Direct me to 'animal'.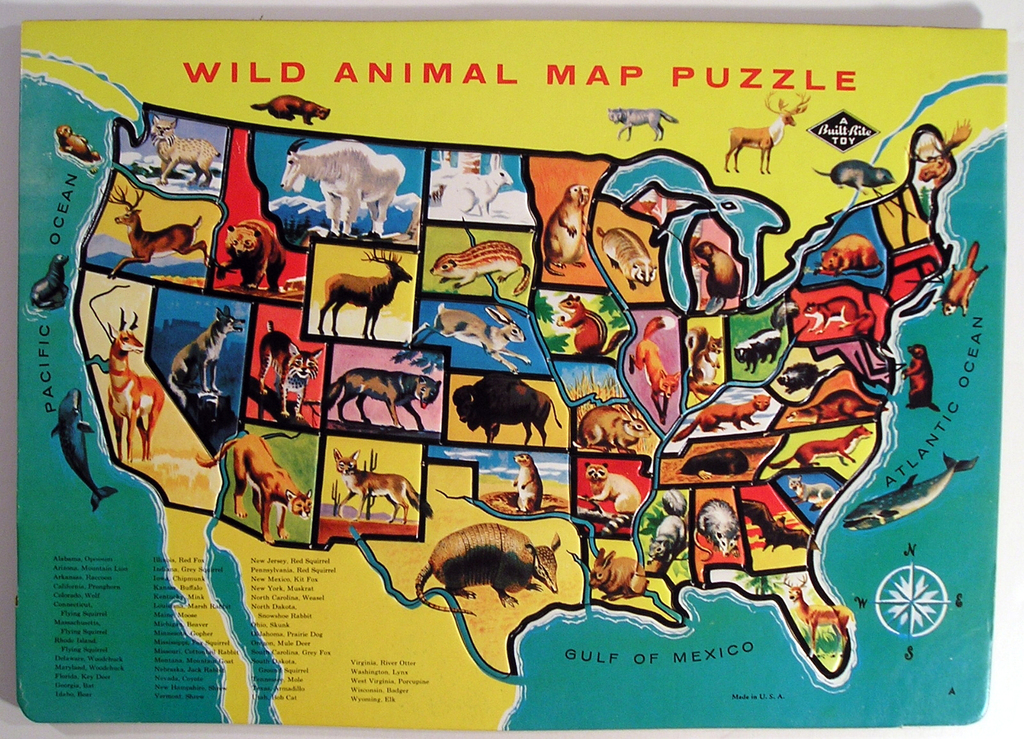
Direction: pyautogui.locateOnScreen(318, 363, 432, 430).
